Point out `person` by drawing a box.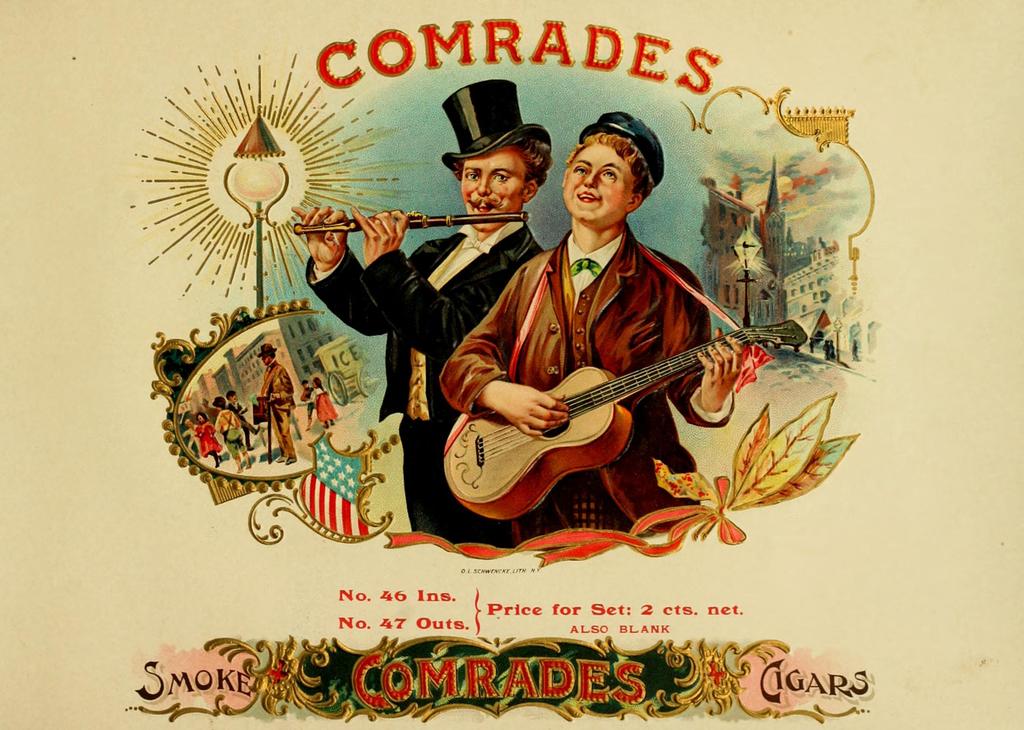
Rect(431, 119, 739, 537).
